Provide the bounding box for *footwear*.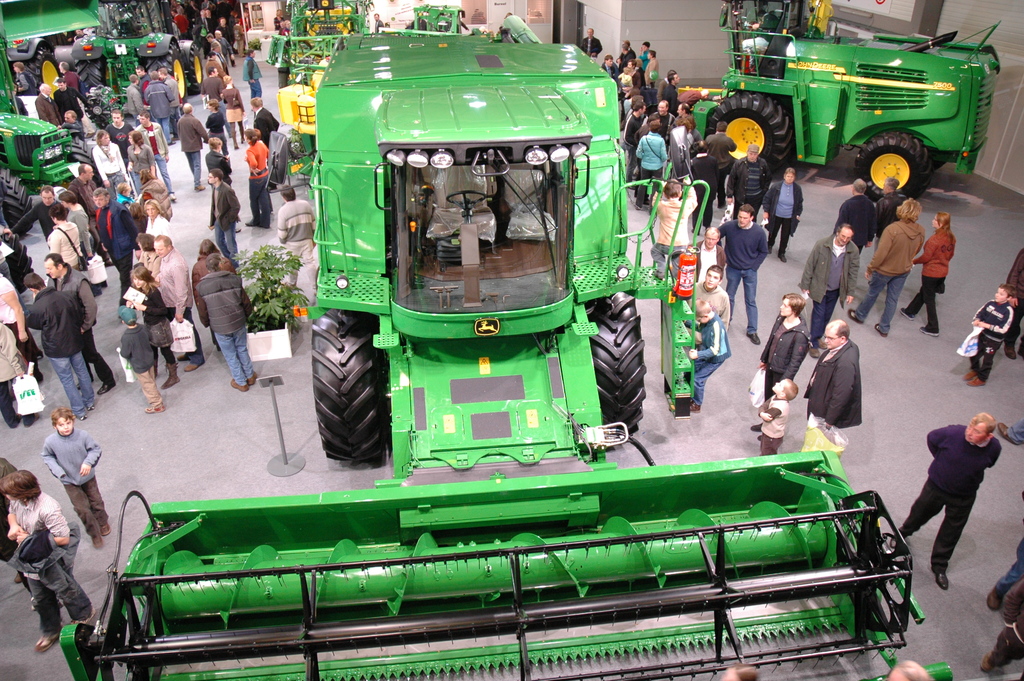
pyautogui.locateOnScreen(964, 369, 977, 381).
